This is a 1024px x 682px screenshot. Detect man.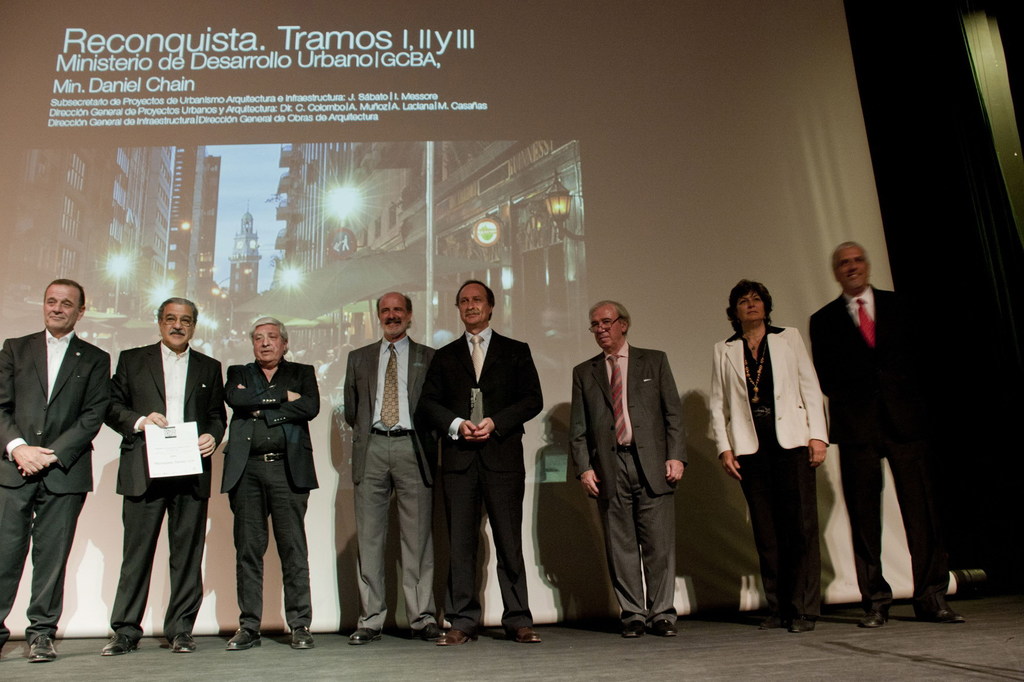
box=[0, 278, 112, 663].
